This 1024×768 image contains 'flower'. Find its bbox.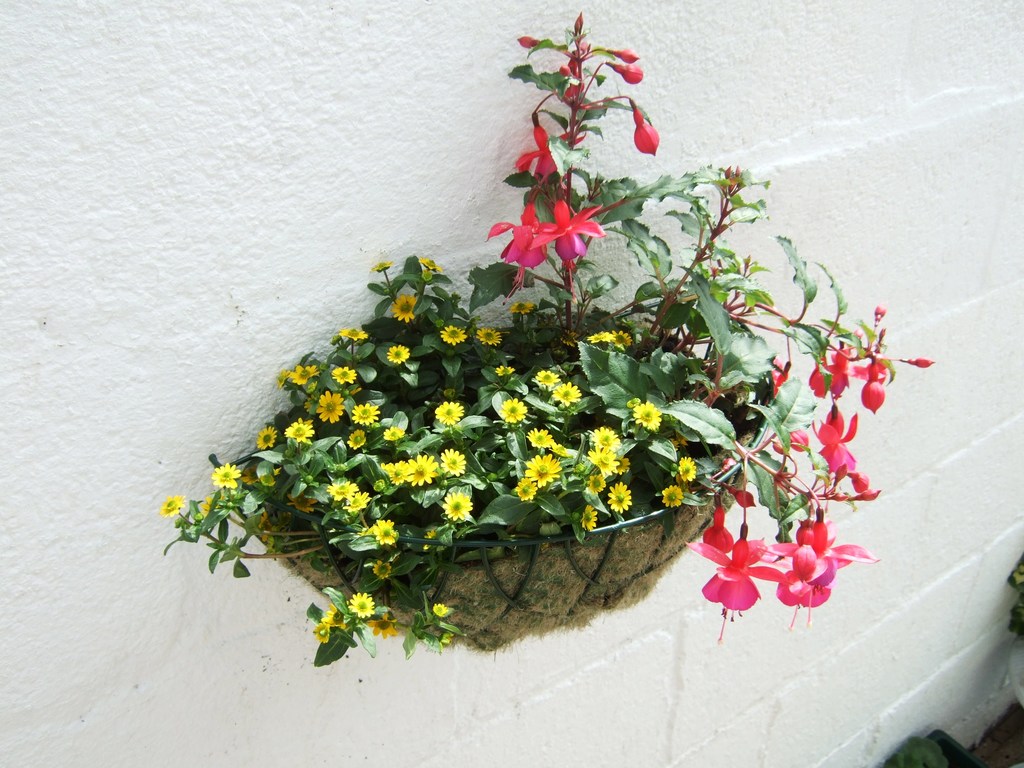
(left=662, top=484, right=684, bottom=511).
